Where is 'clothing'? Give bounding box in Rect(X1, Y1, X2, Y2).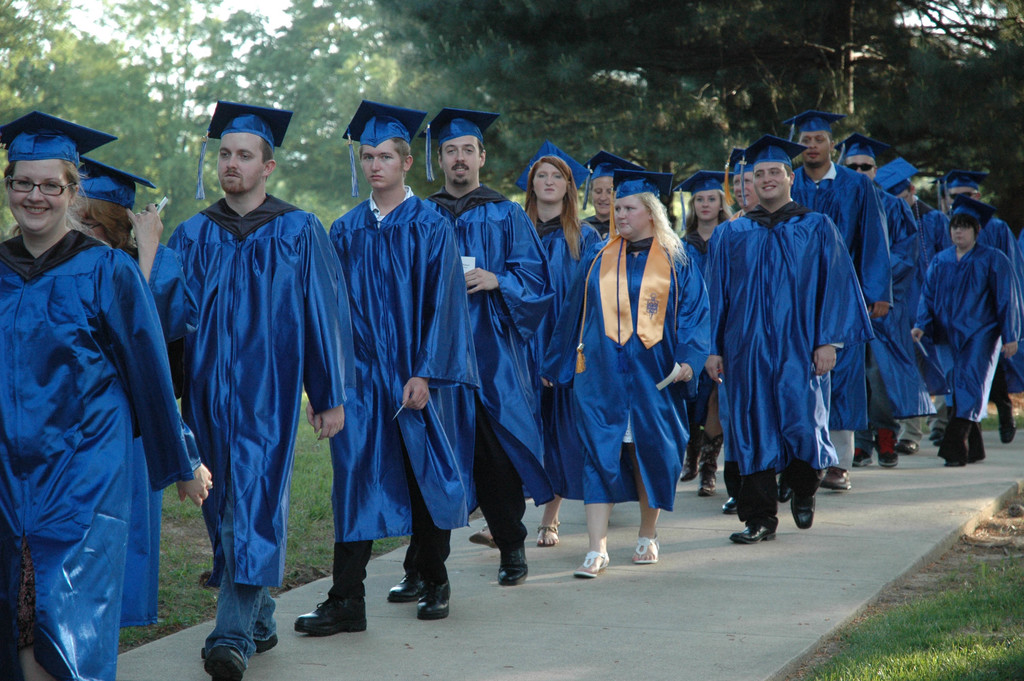
Rect(680, 203, 744, 261).
